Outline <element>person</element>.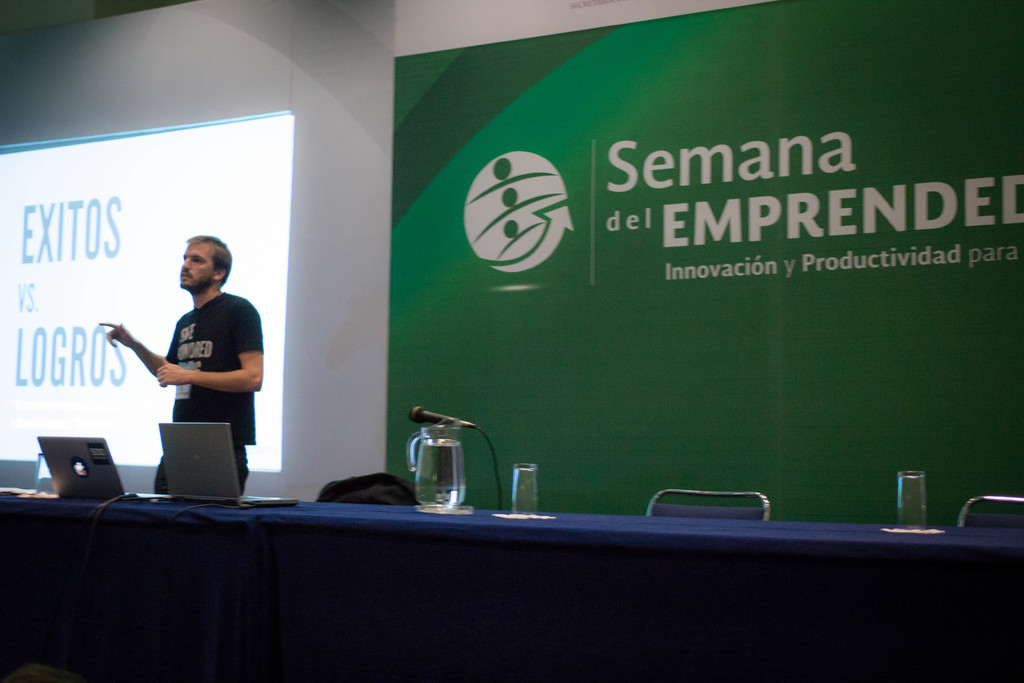
Outline: <region>102, 231, 260, 497</region>.
